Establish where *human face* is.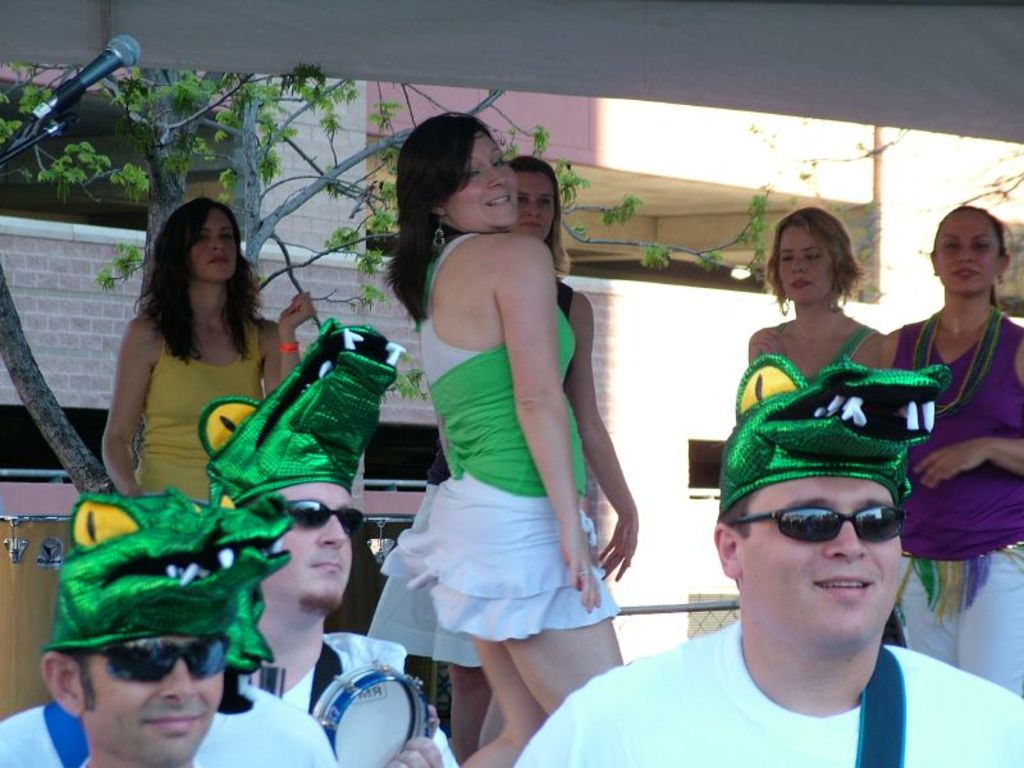
Established at (x1=191, y1=206, x2=239, y2=284).
